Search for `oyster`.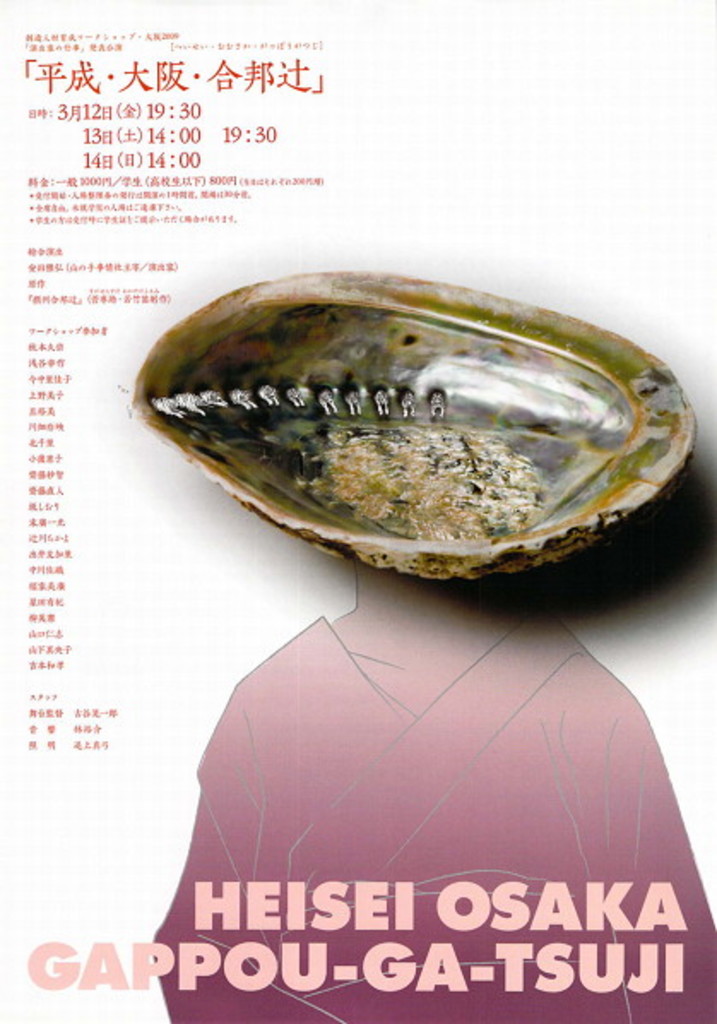
Found at BBox(125, 260, 696, 582).
